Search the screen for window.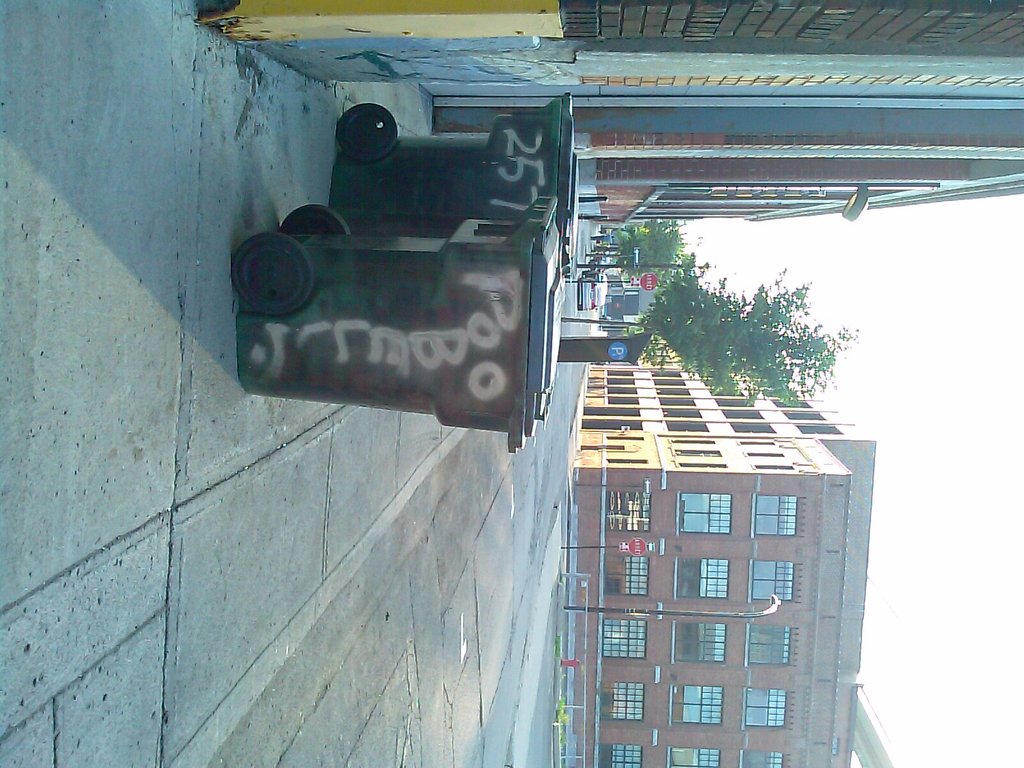
Found at x1=675, y1=557, x2=727, y2=600.
